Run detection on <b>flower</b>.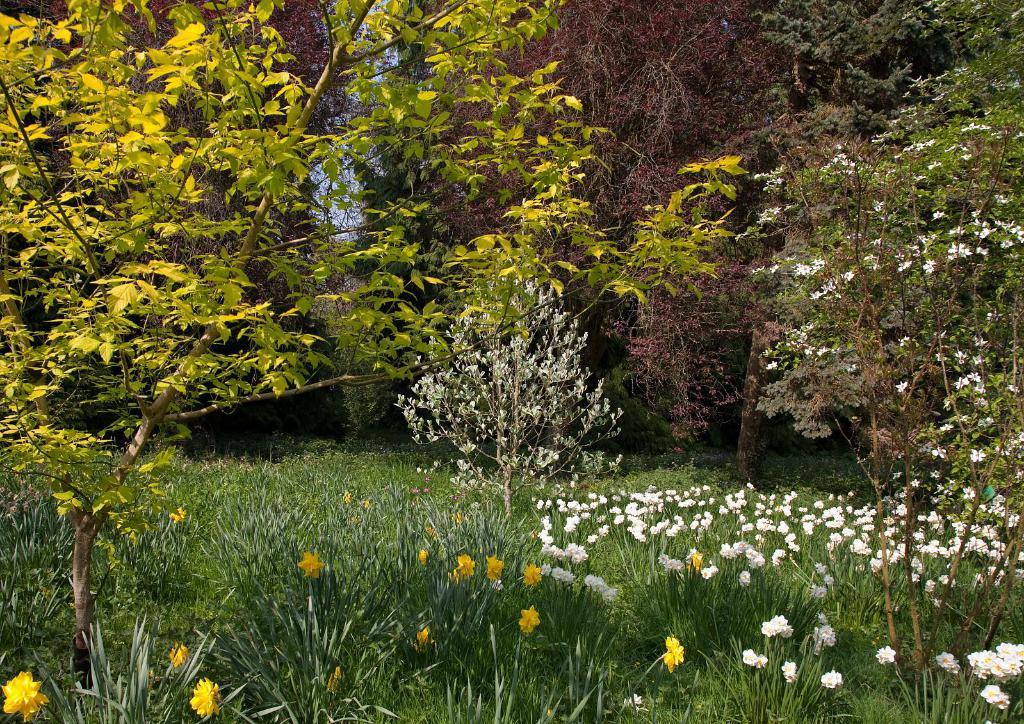
Result: 761, 612, 790, 636.
